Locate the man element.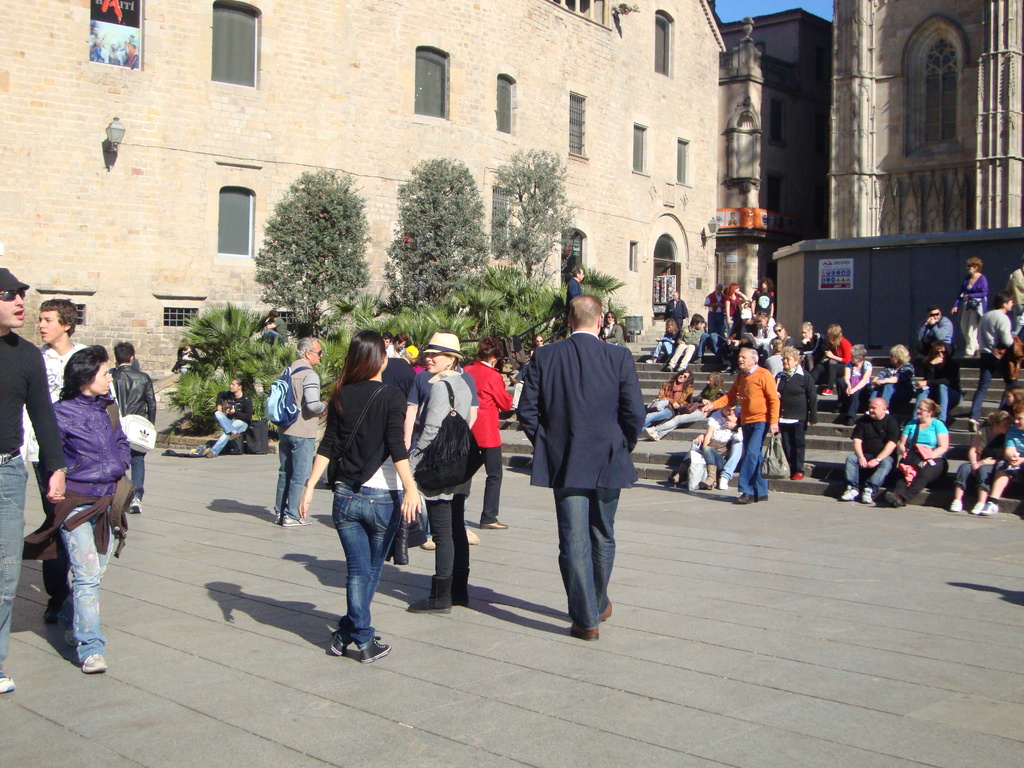
Element bbox: crop(968, 291, 1019, 431).
